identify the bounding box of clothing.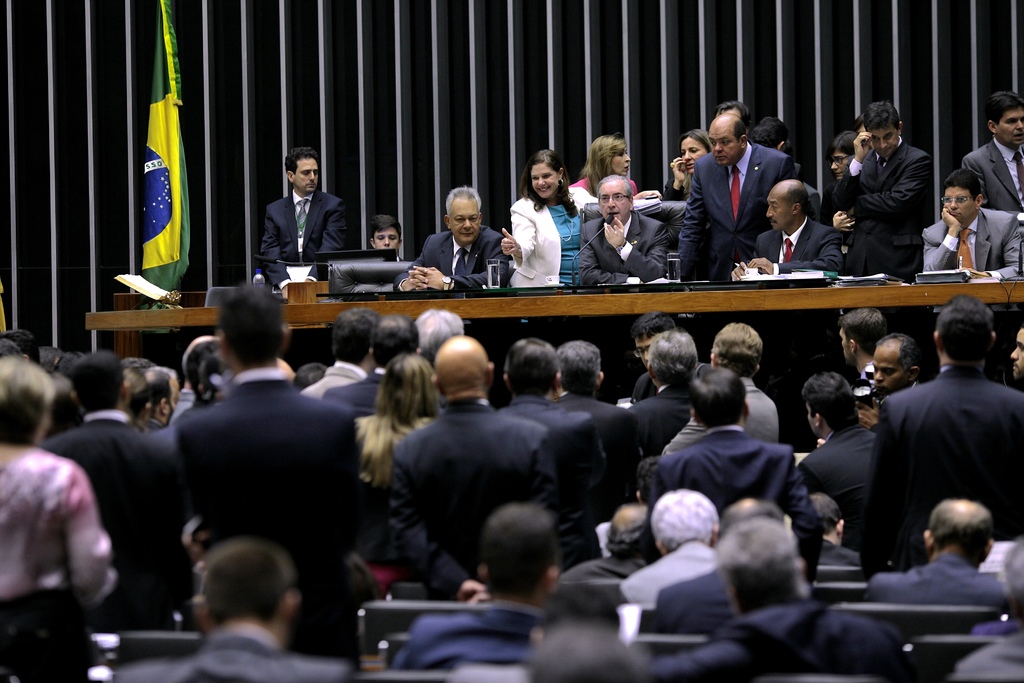
(x1=652, y1=428, x2=823, y2=543).
